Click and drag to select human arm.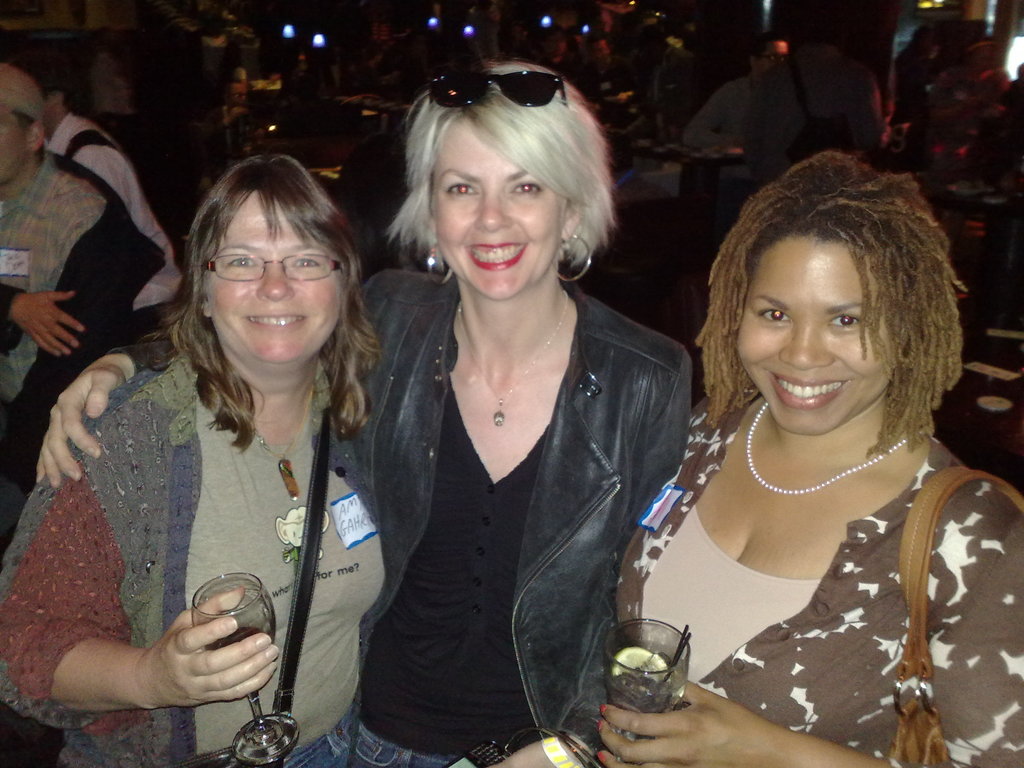
Selection: BBox(609, 360, 716, 653).
